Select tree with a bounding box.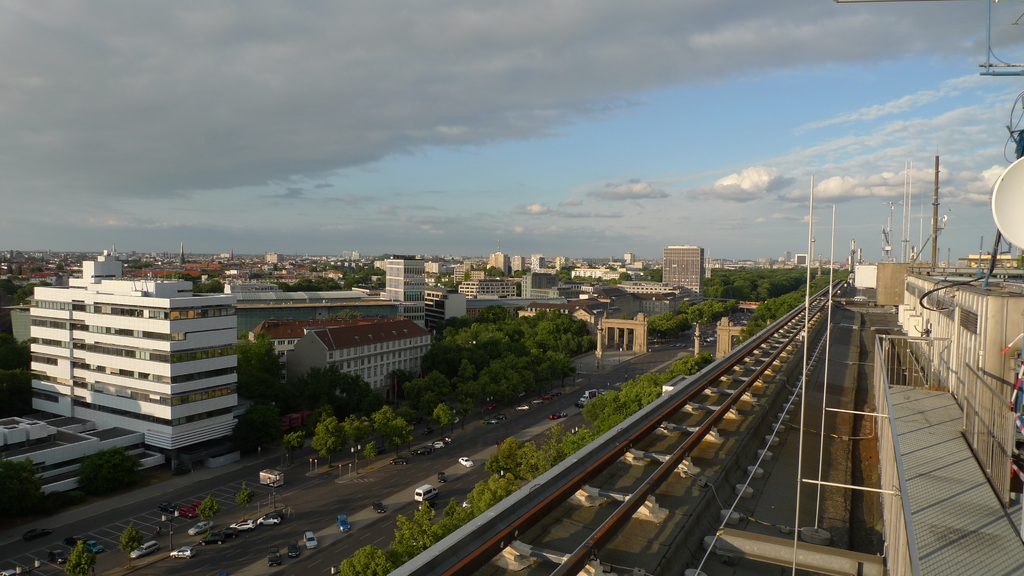
rect(467, 476, 518, 509).
